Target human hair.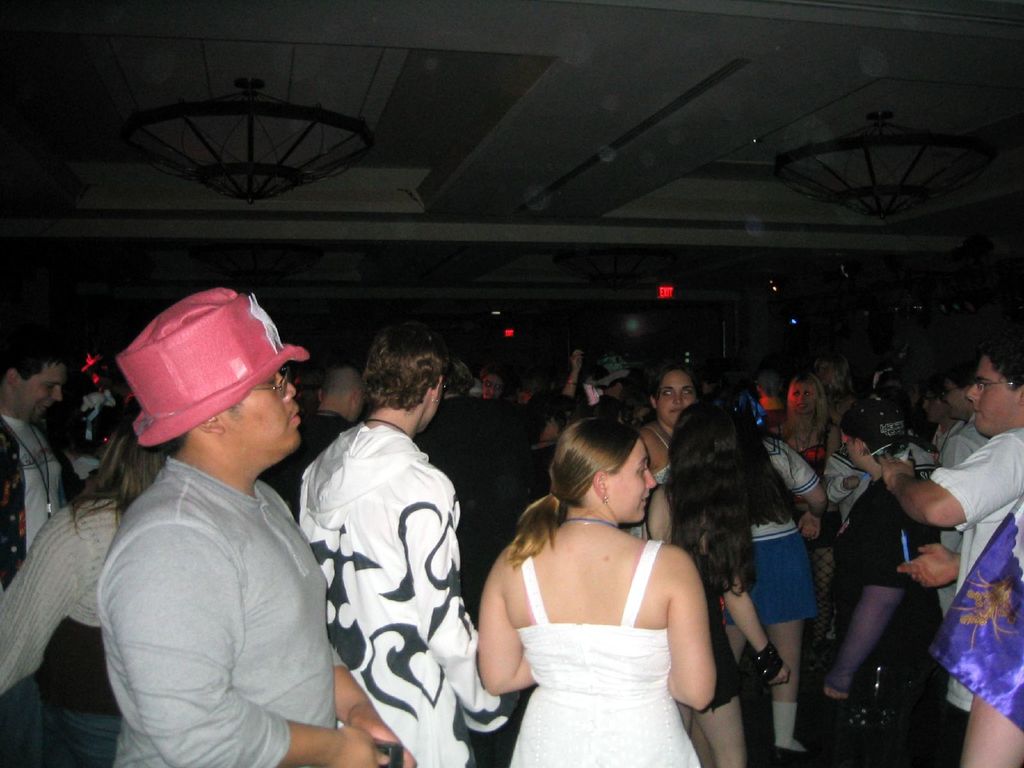
Target region: 439:356:474:400.
